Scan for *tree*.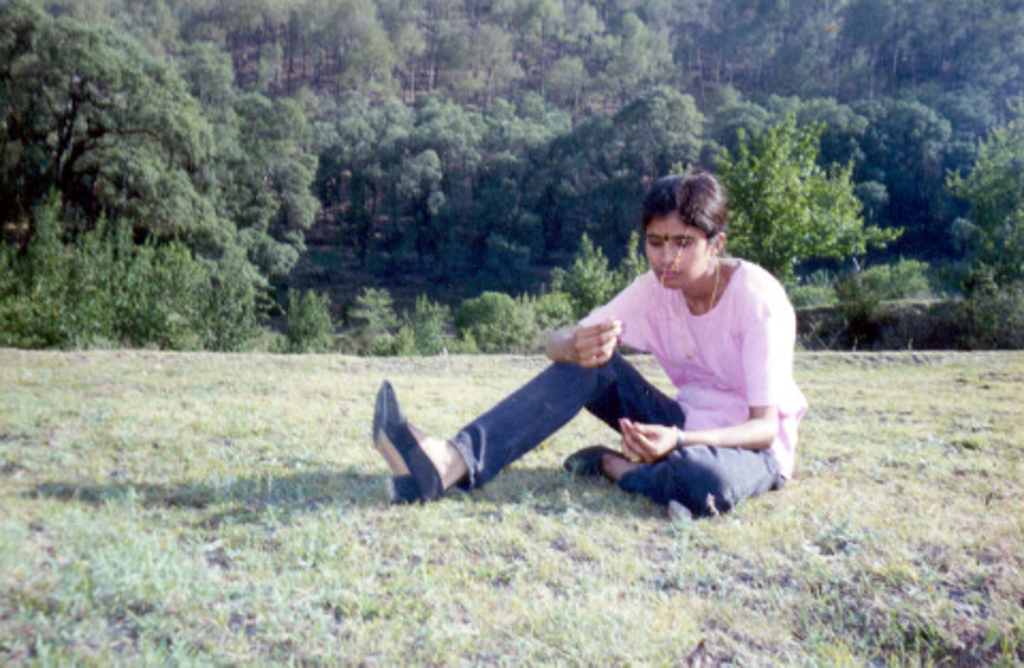
Scan result: bbox=[939, 126, 1022, 356].
